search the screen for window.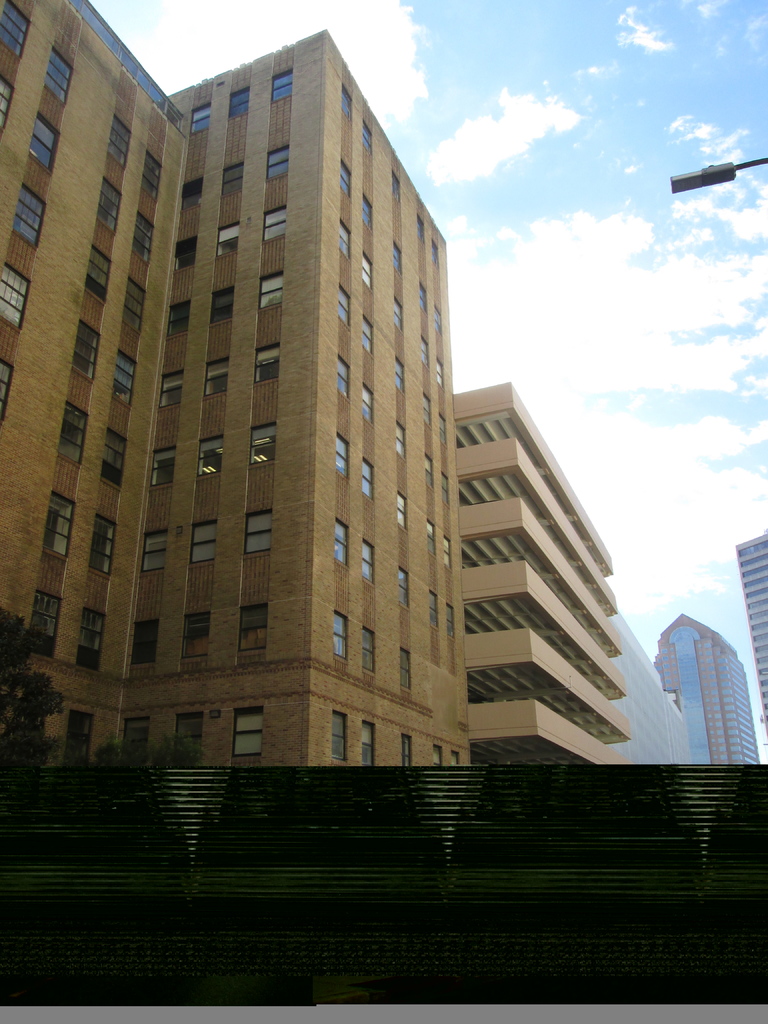
Found at {"x1": 360, "y1": 723, "x2": 371, "y2": 764}.
